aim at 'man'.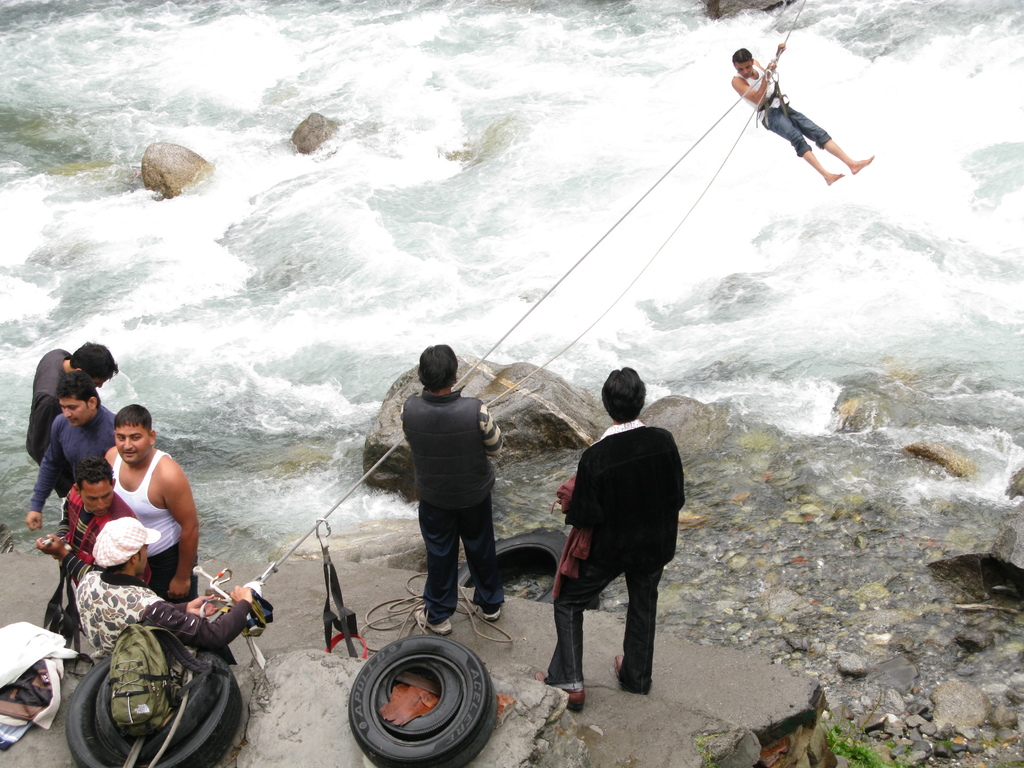
Aimed at <bbox>402, 340, 504, 638</bbox>.
